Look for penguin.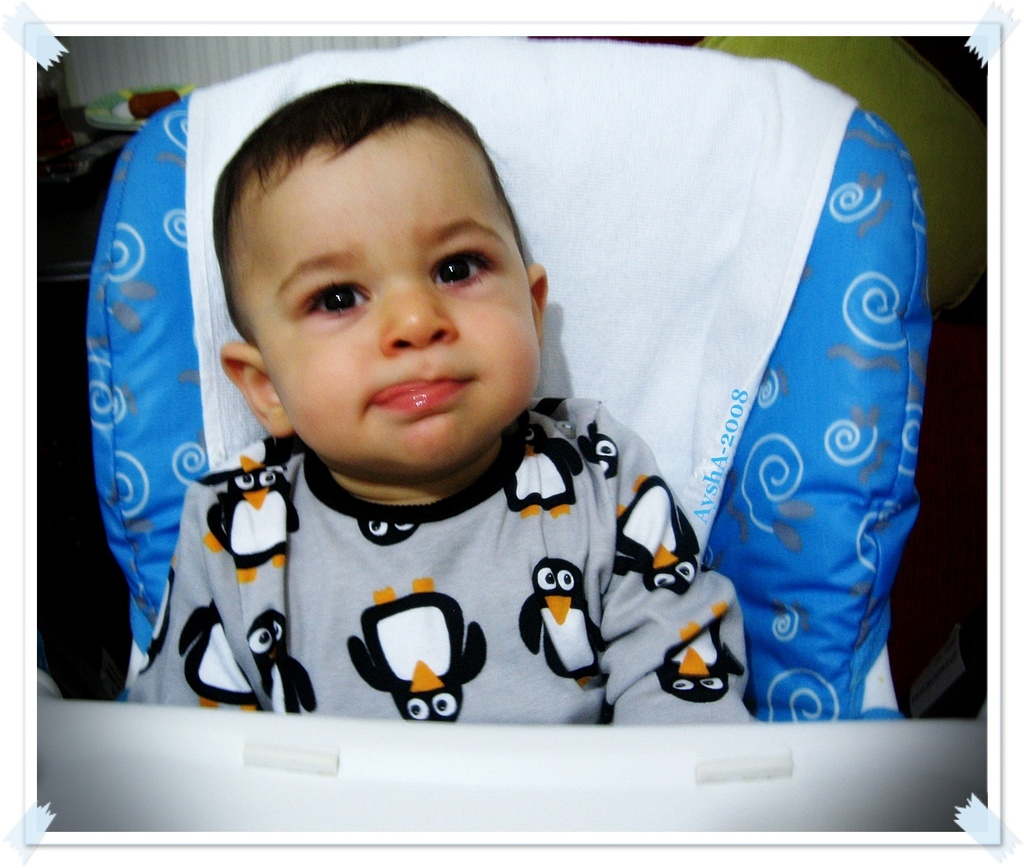
Found: bbox=(573, 417, 629, 488).
